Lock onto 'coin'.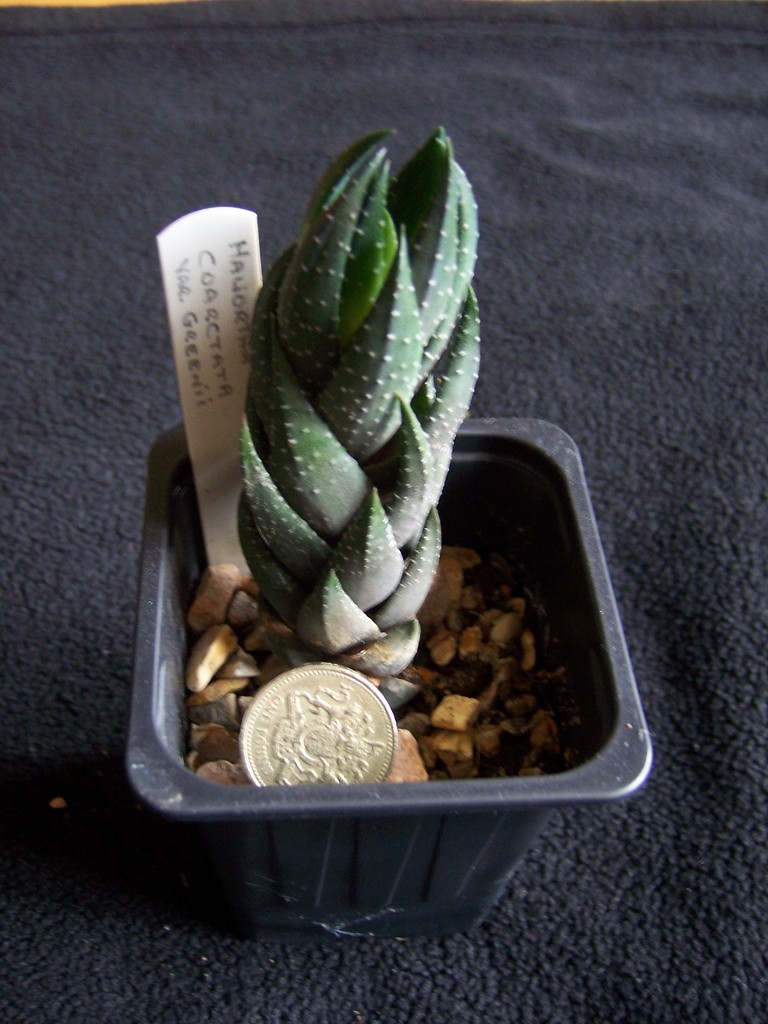
Locked: BBox(236, 659, 404, 783).
